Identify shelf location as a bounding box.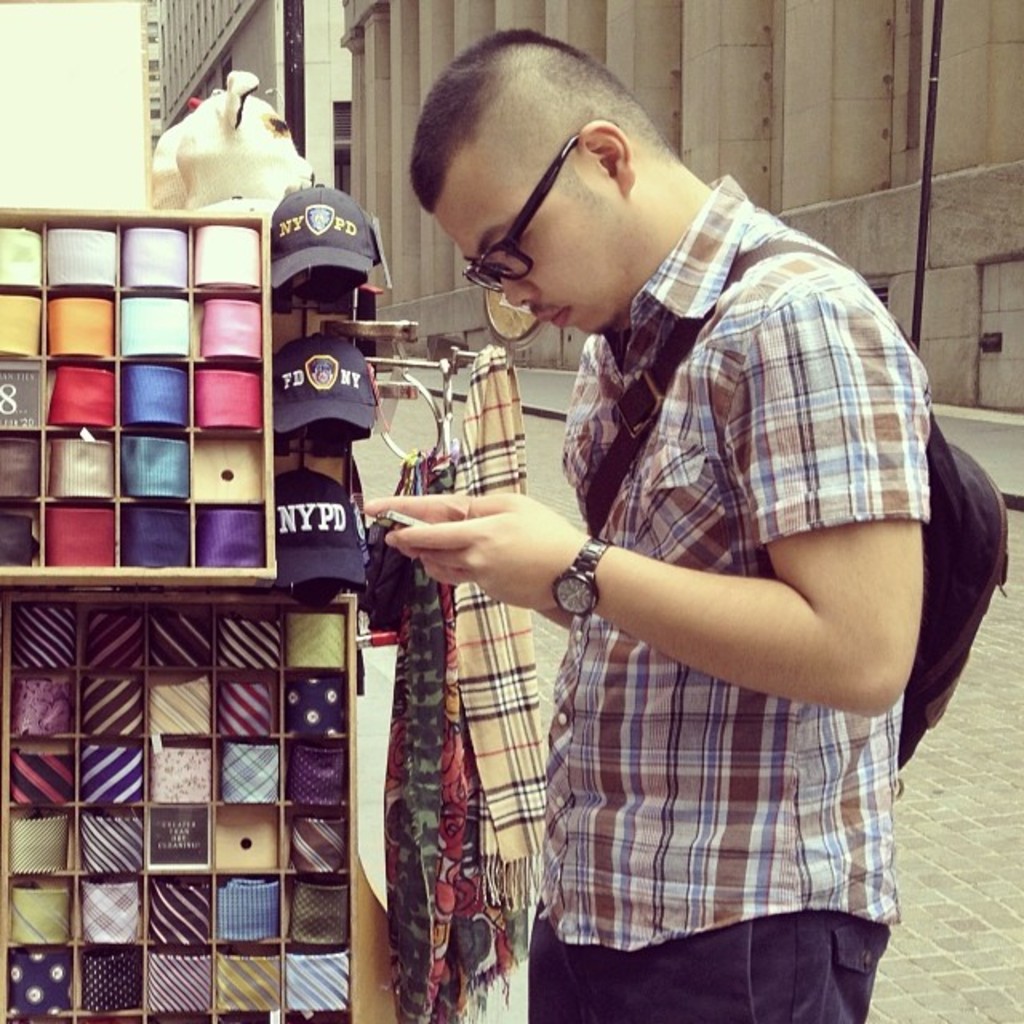
left=72, top=870, right=144, bottom=946.
